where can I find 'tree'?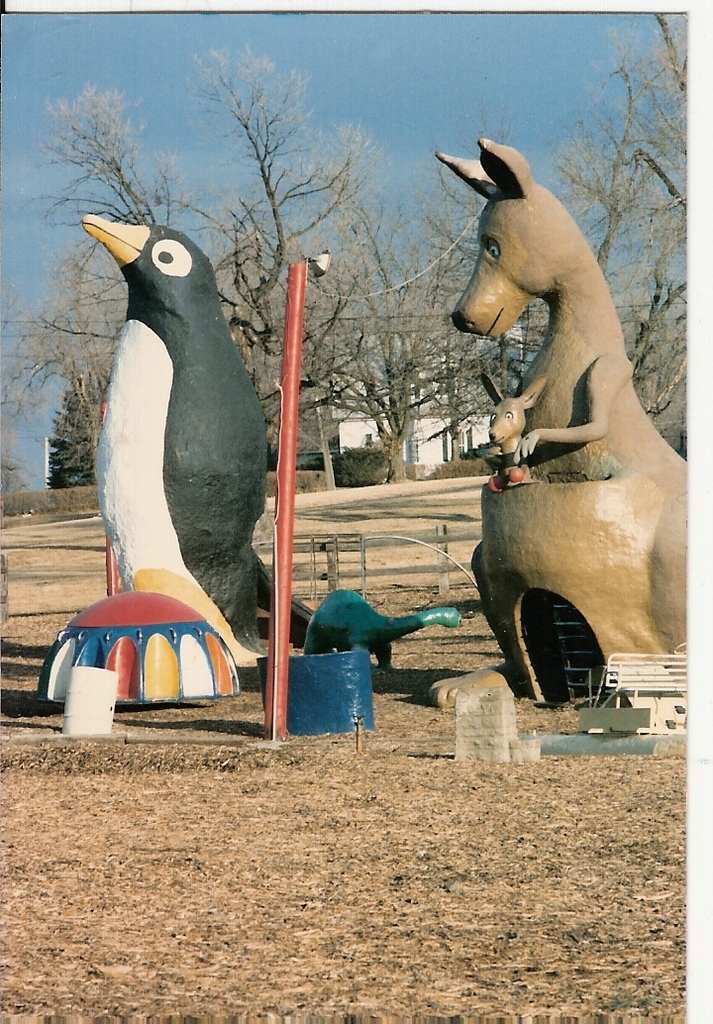
You can find it at (44, 73, 162, 212).
